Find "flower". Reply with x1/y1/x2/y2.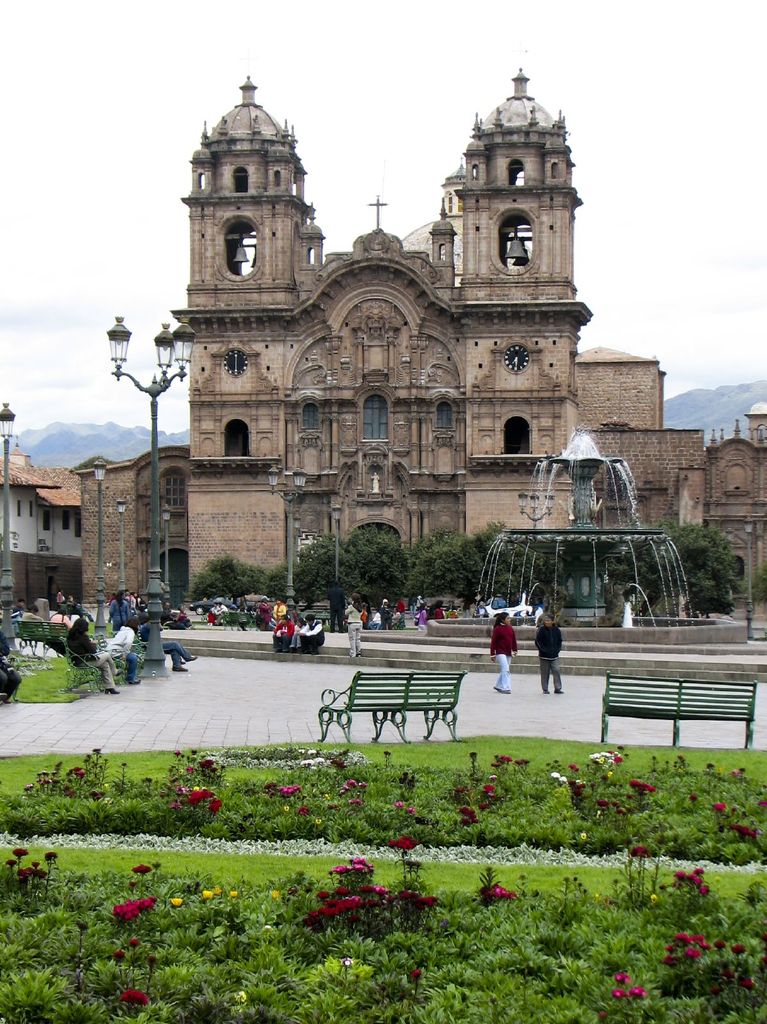
387/834/418/856.
